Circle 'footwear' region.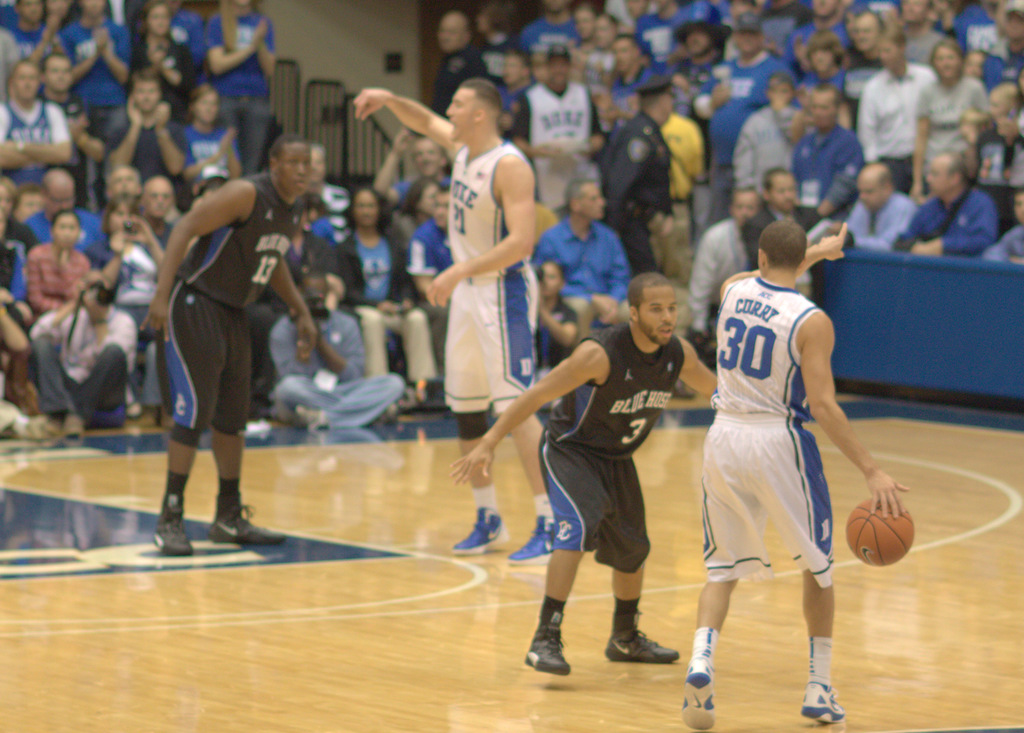
Region: region(516, 627, 577, 675).
